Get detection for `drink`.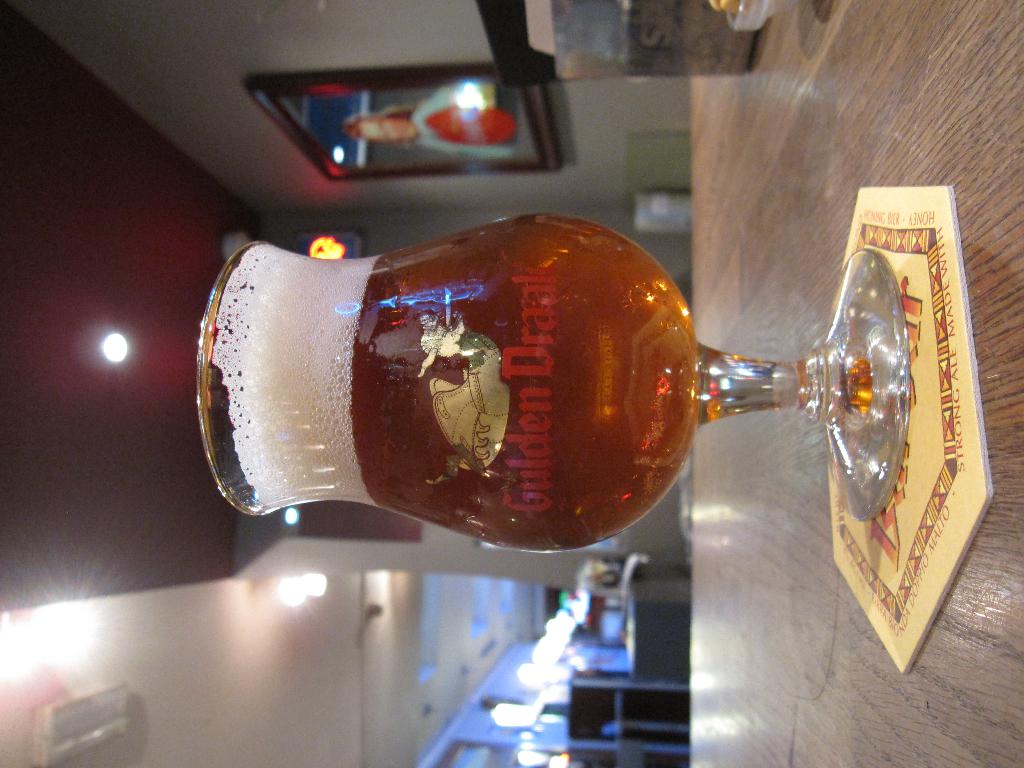
Detection: [x1=219, y1=220, x2=866, y2=558].
